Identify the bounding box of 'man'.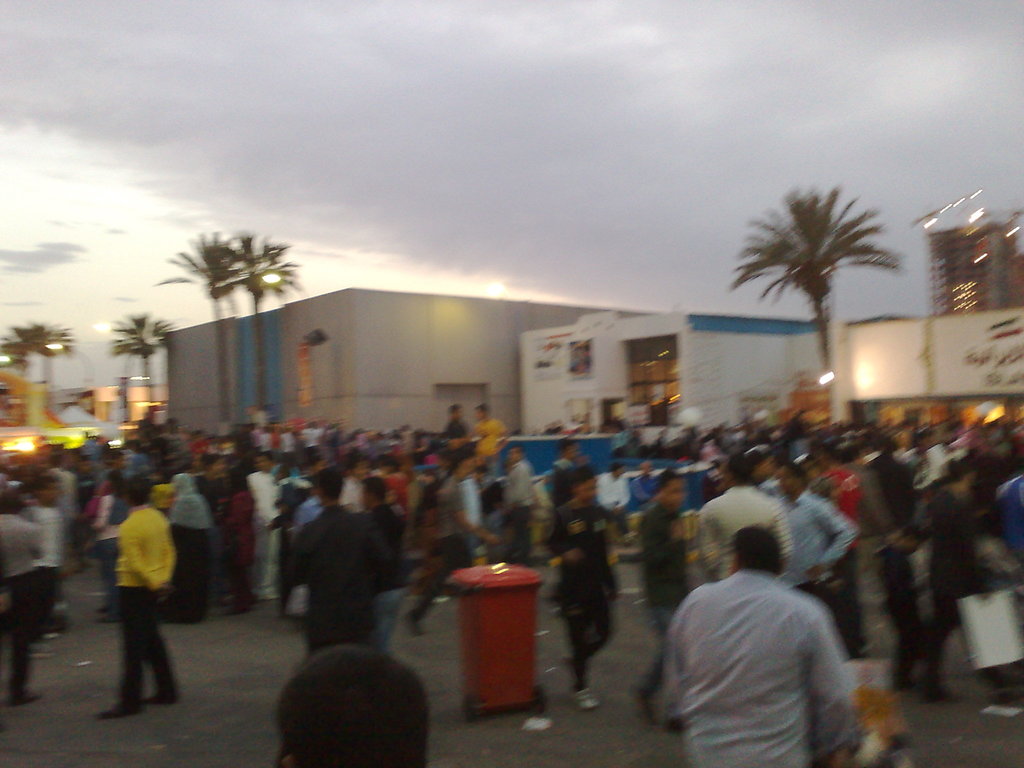
540/467/625/712.
